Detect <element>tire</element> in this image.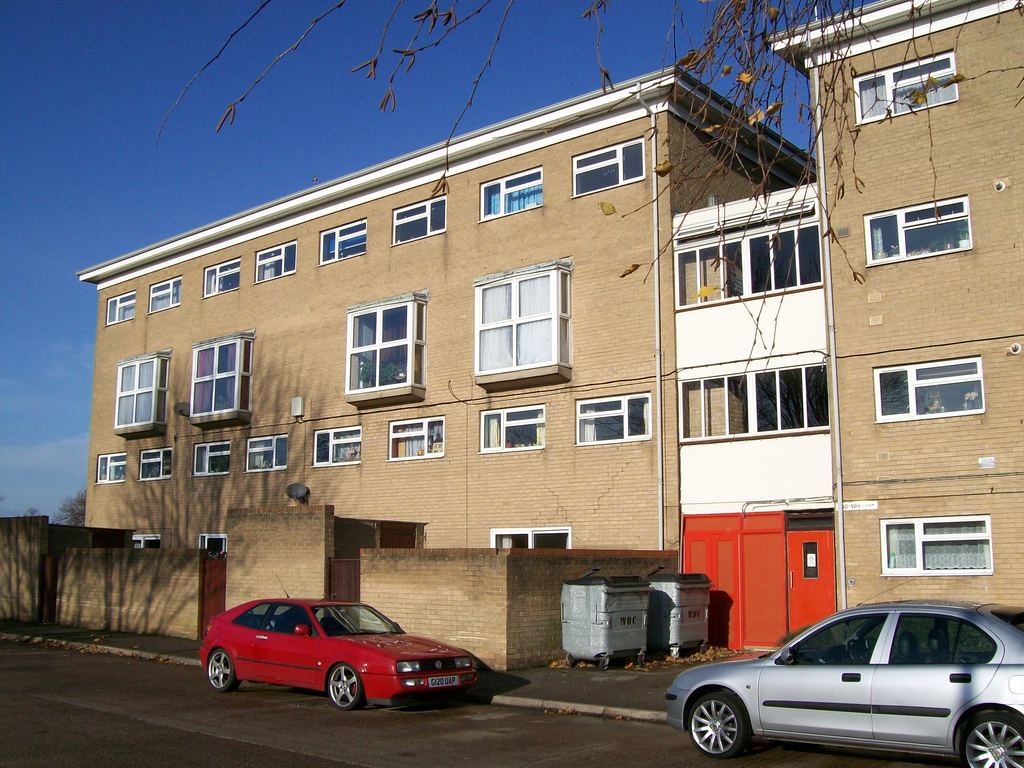
Detection: (961, 713, 1023, 767).
